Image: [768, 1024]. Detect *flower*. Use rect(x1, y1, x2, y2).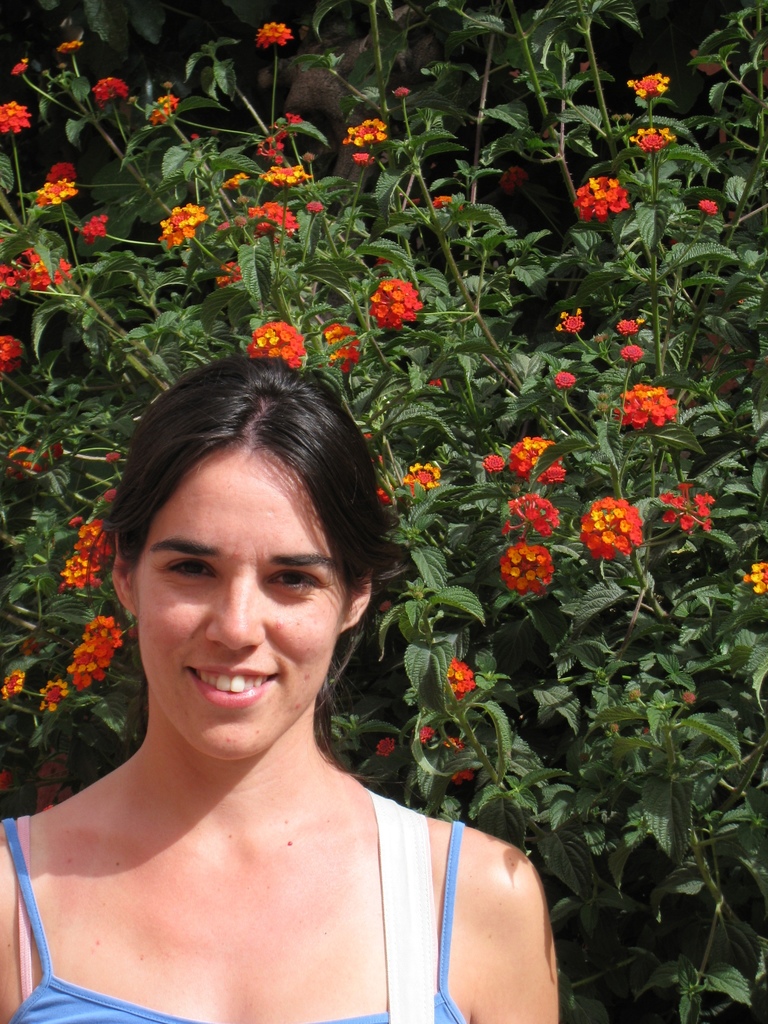
rect(627, 71, 672, 99).
